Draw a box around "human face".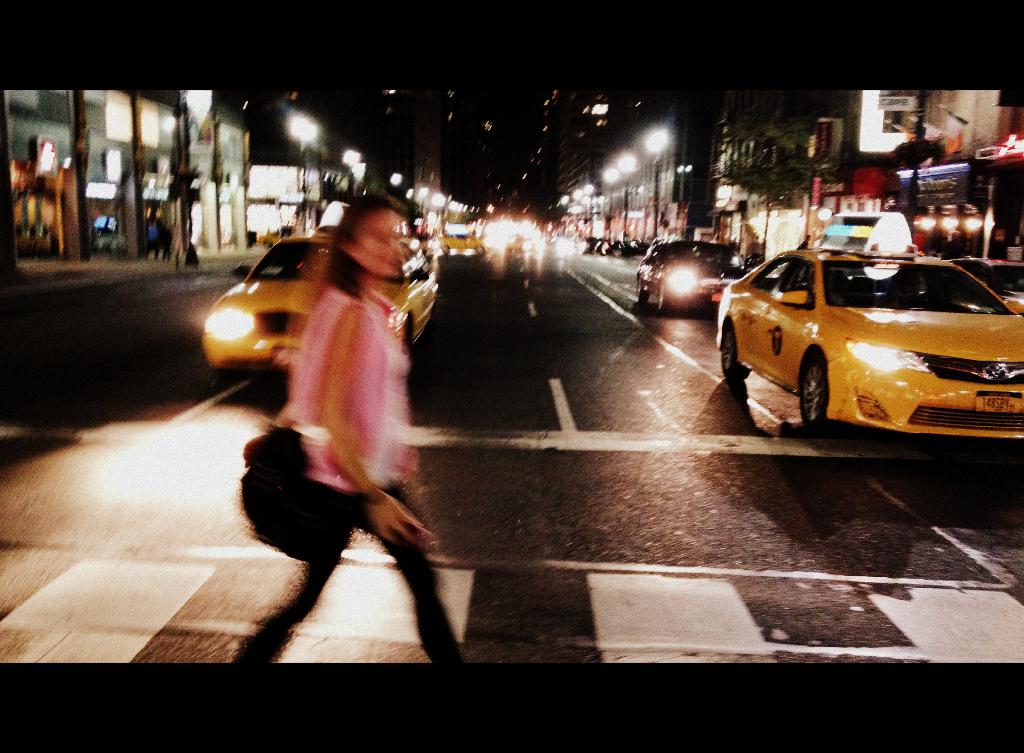
359/207/403/278.
